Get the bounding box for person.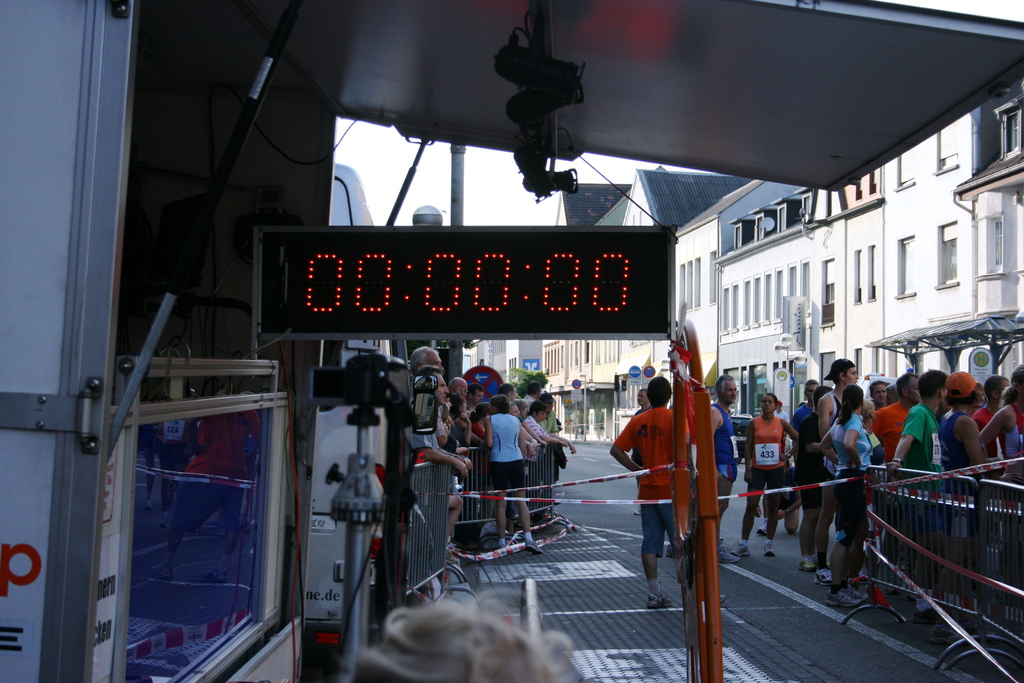
351 599 572 682.
